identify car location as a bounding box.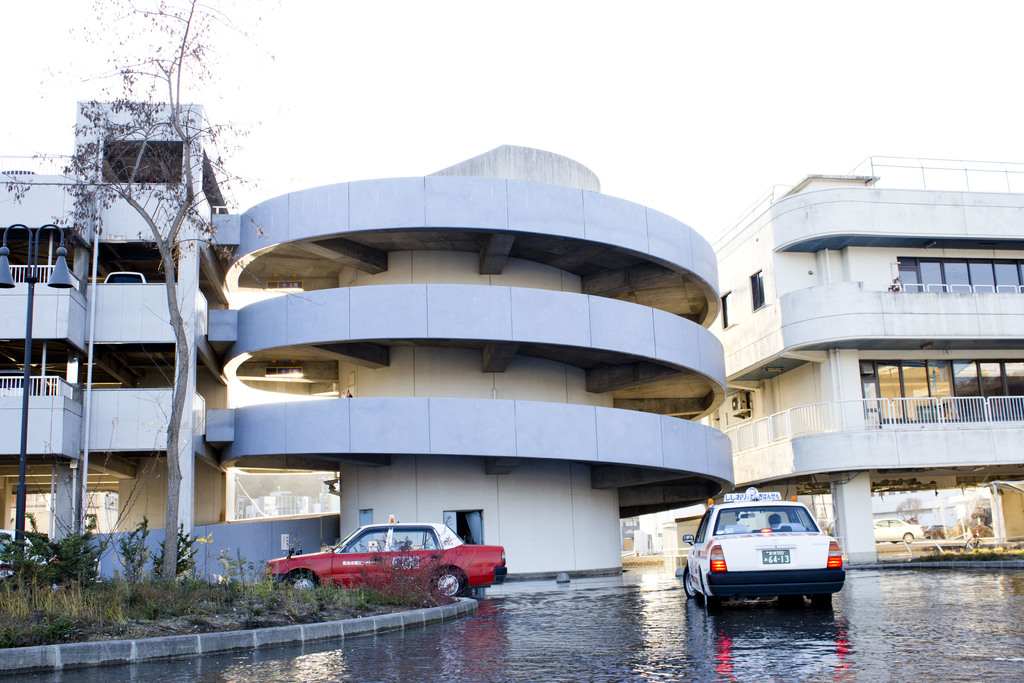
<region>0, 527, 63, 585</region>.
